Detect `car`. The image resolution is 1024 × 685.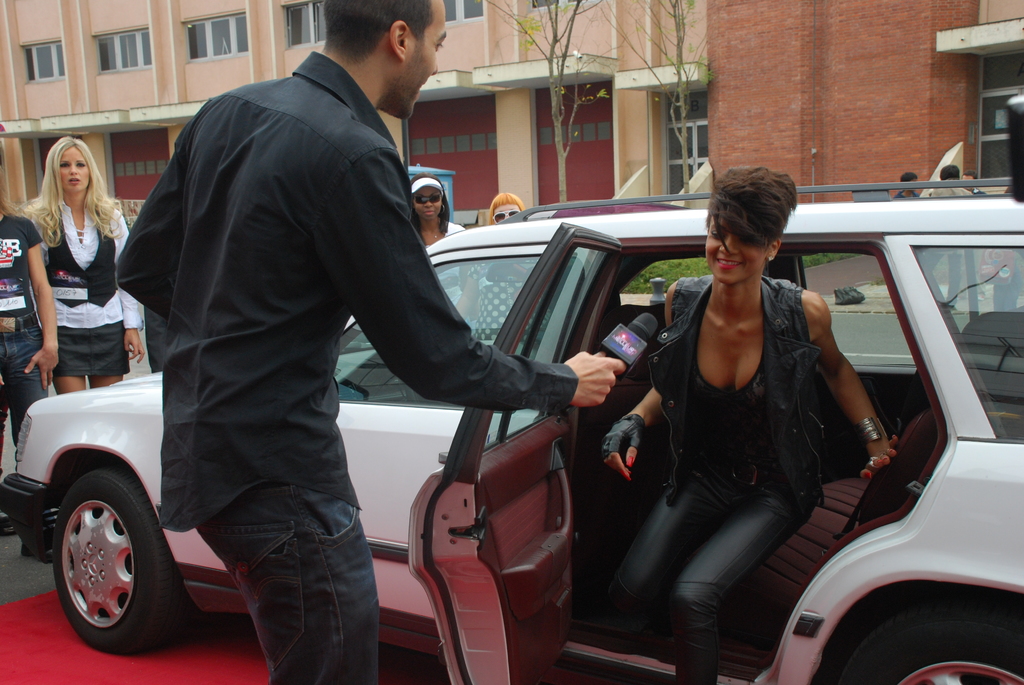
left=74, top=109, right=998, bottom=684.
